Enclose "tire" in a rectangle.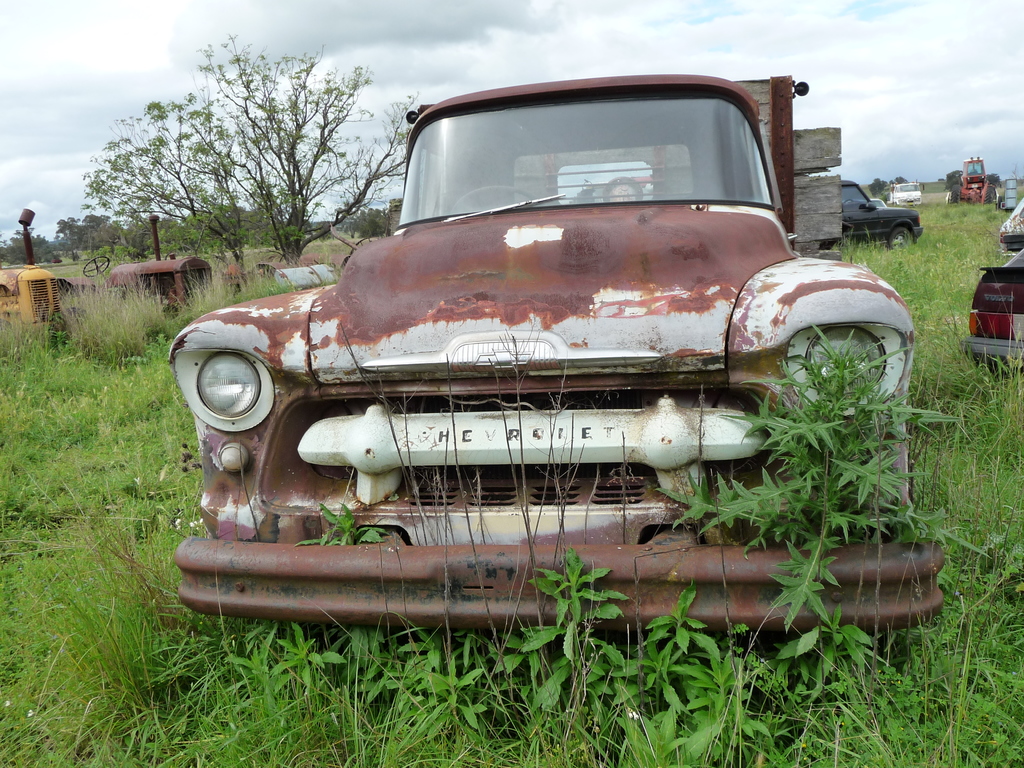
Rect(0, 321, 14, 356).
